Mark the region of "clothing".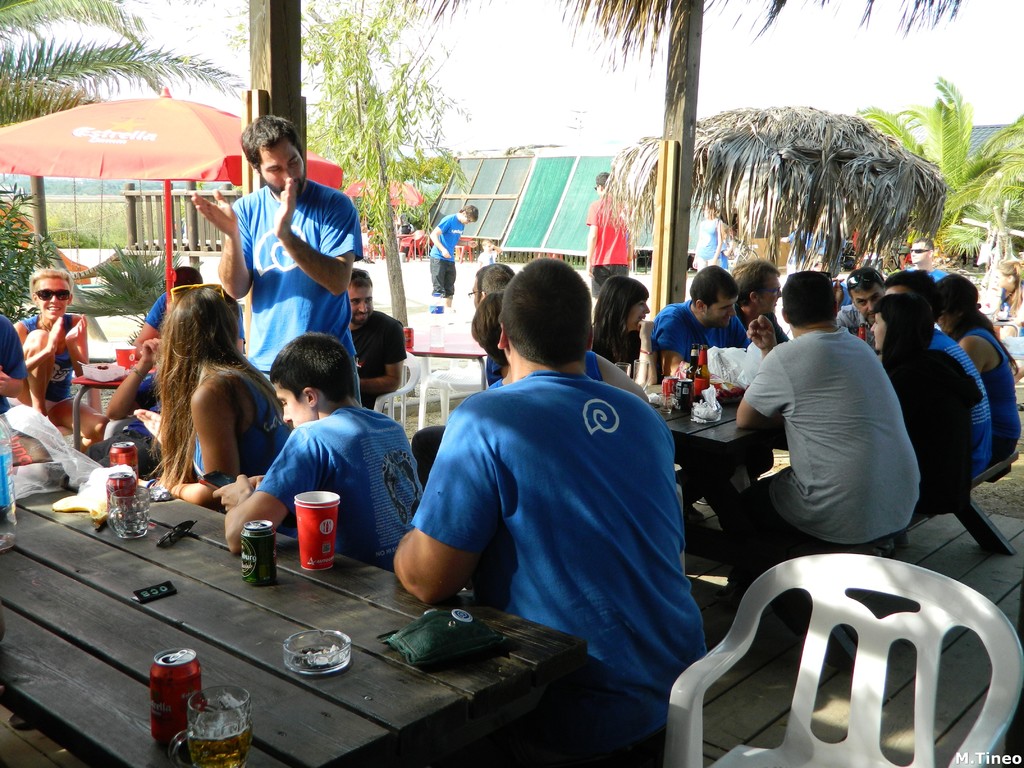
Region: 258 402 426 574.
